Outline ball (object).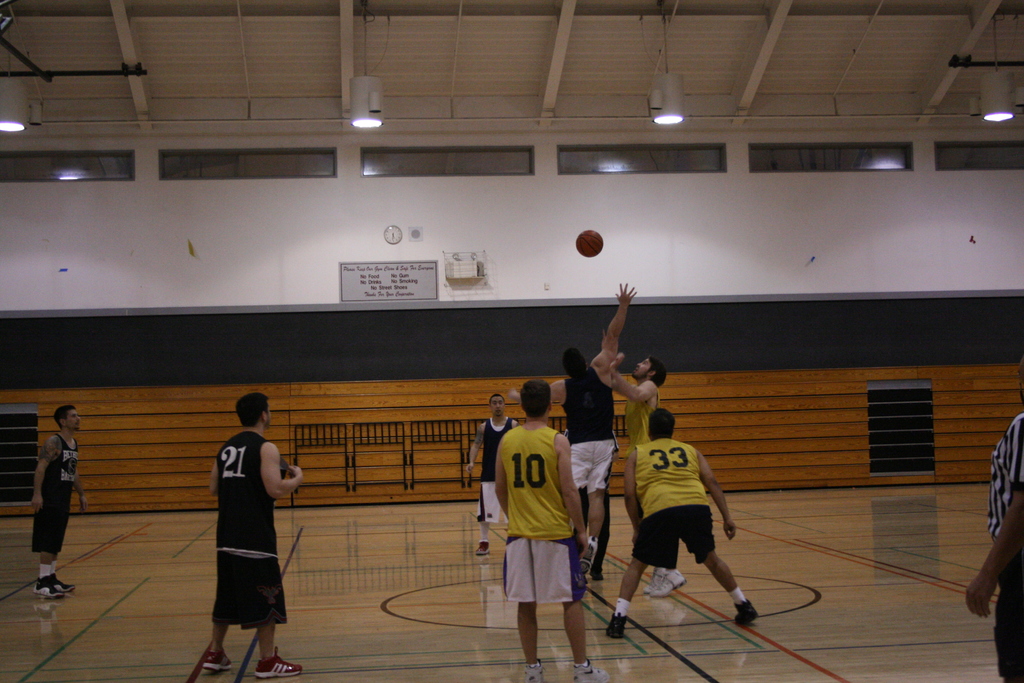
Outline: (x1=576, y1=227, x2=602, y2=258).
